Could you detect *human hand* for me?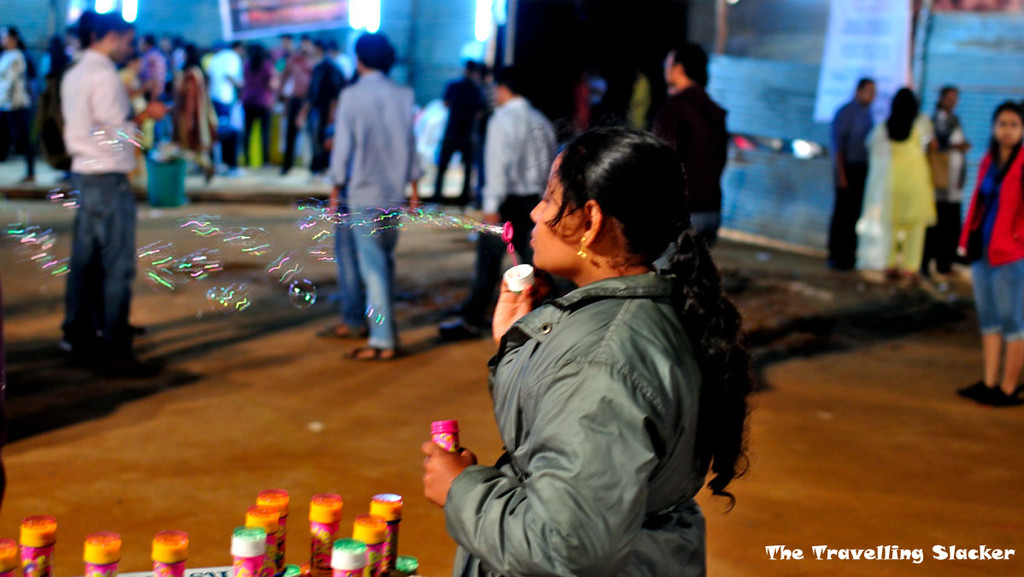
Detection result: (325, 200, 343, 224).
